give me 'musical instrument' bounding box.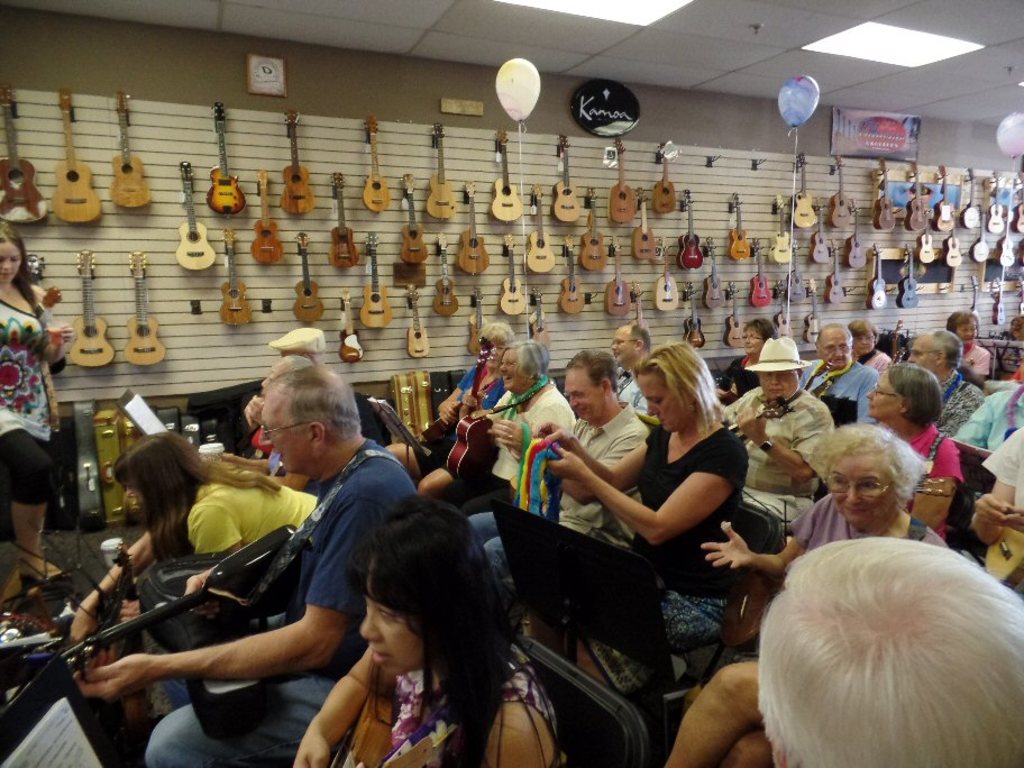
{"x1": 806, "y1": 209, "x2": 828, "y2": 265}.
